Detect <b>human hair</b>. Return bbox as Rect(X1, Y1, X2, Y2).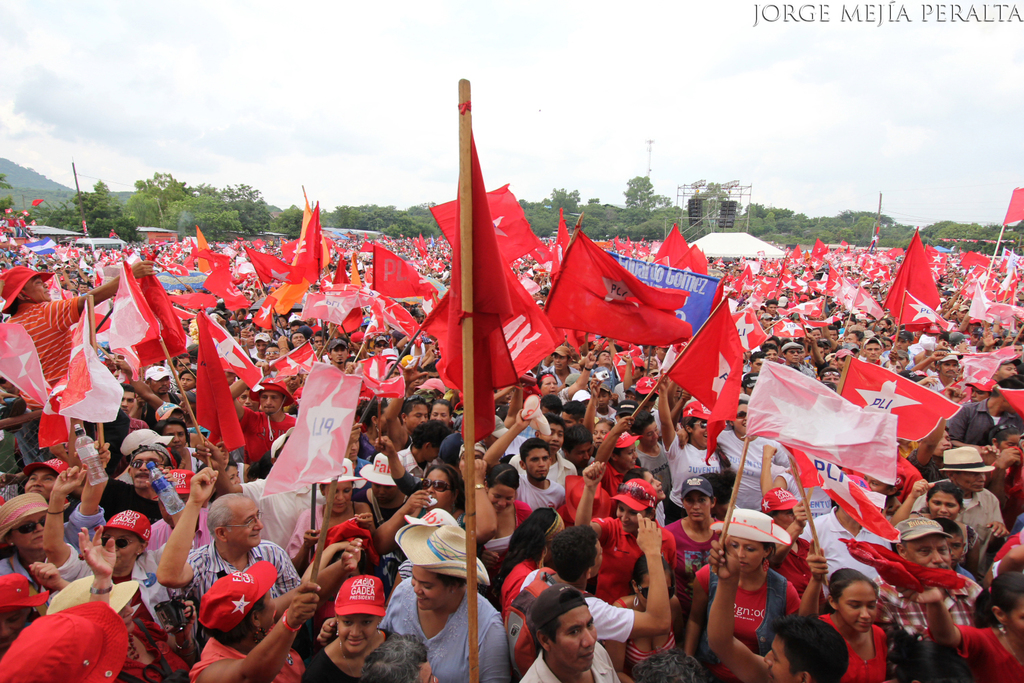
Rect(973, 574, 1023, 630).
